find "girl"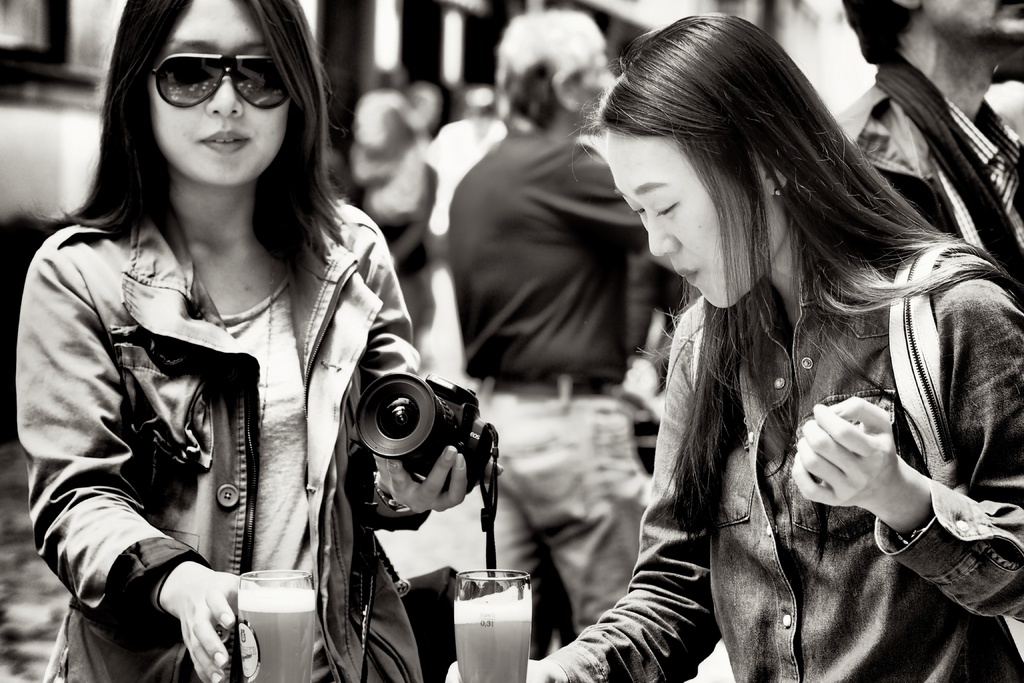
detection(444, 10, 1023, 682)
